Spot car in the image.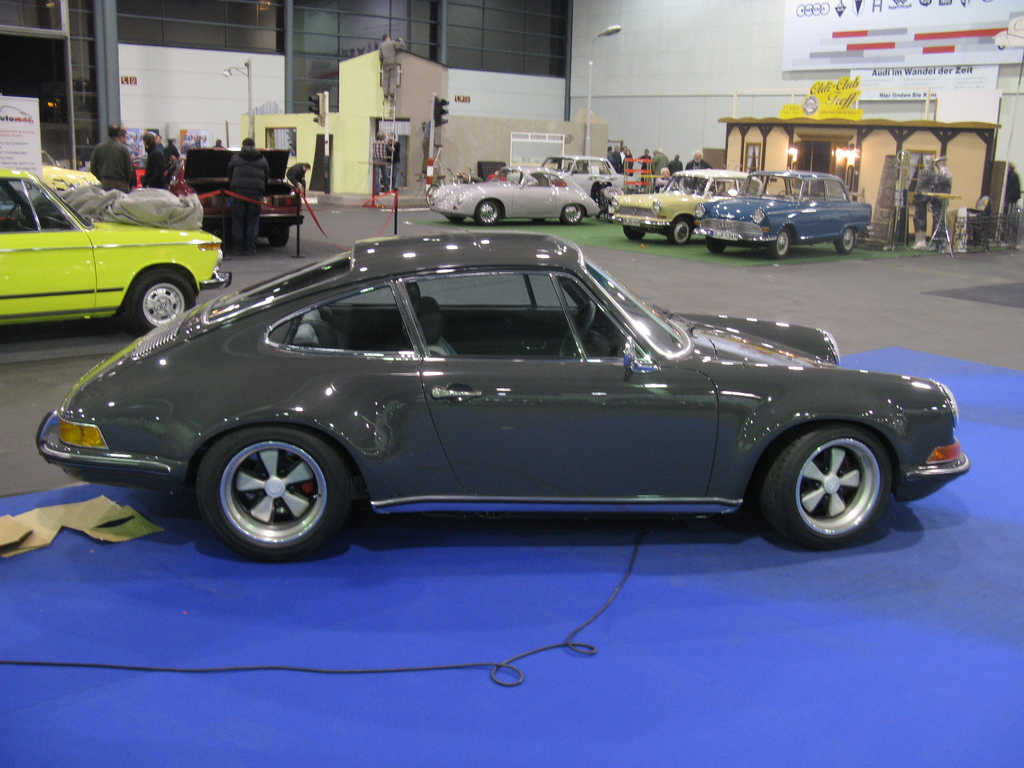
car found at bbox=(35, 232, 976, 549).
